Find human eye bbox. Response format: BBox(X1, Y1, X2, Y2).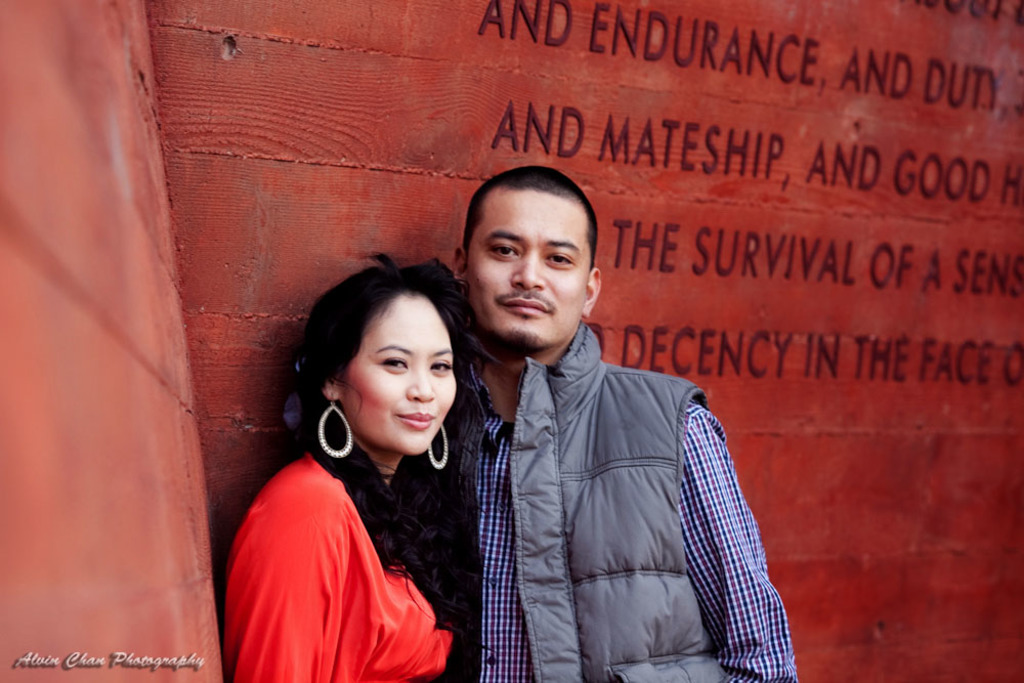
BBox(484, 240, 519, 262).
